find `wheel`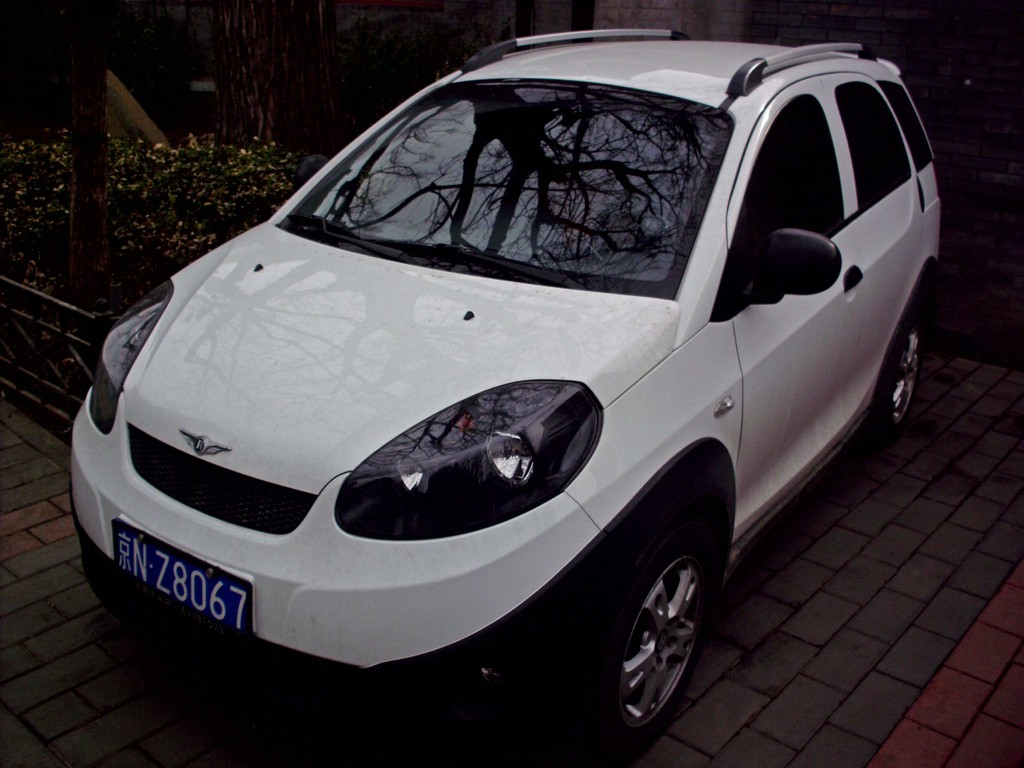
locate(872, 300, 924, 433)
